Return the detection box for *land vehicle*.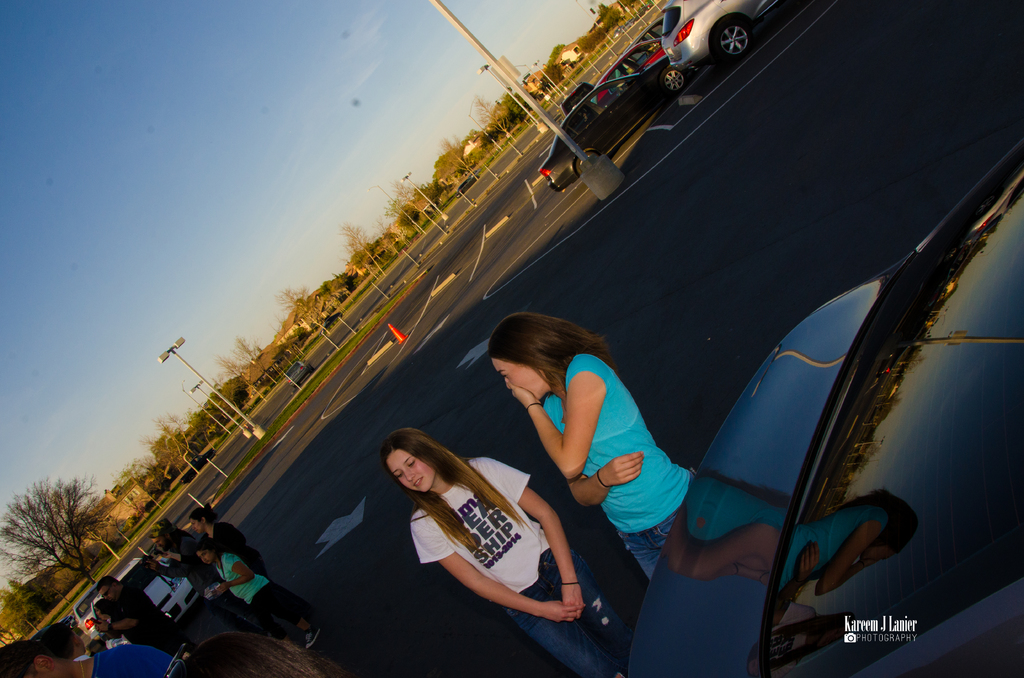
x1=540 y1=63 x2=684 y2=189.
